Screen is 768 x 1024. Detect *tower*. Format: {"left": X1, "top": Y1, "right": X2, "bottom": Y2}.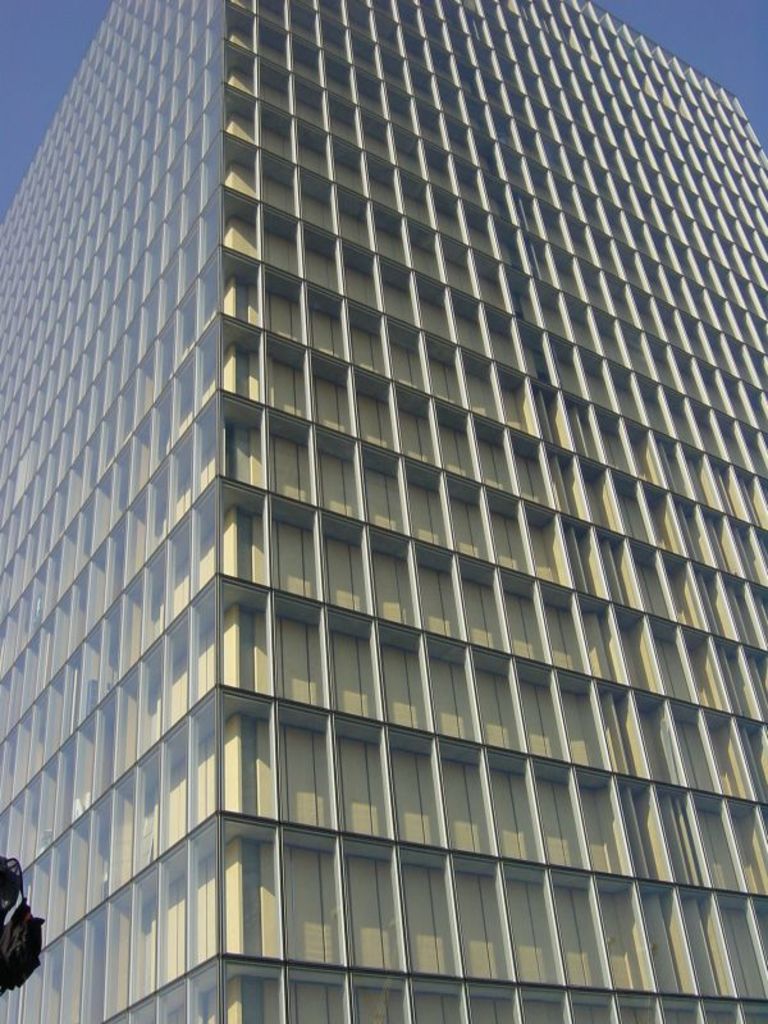
{"left": 0, "top": 0, "right": 740, "bottom": 910}.
